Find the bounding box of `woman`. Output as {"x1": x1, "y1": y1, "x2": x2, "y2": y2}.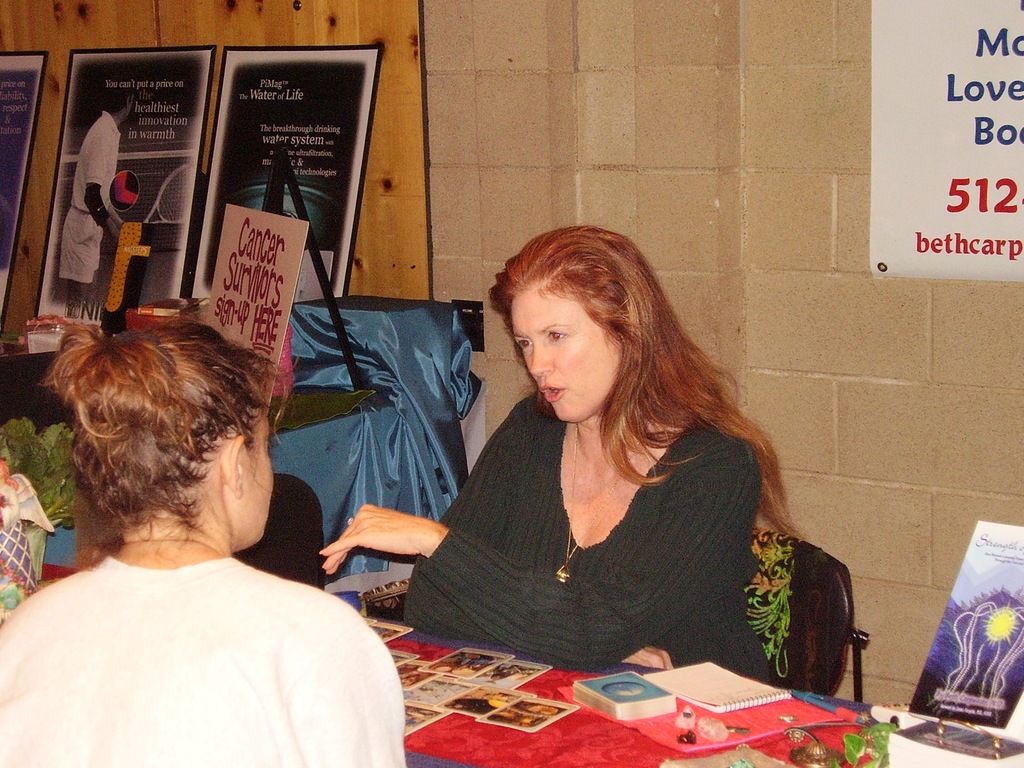
{"x1": 0, "y1": 312, "x2": 411, "y2": 767}.
